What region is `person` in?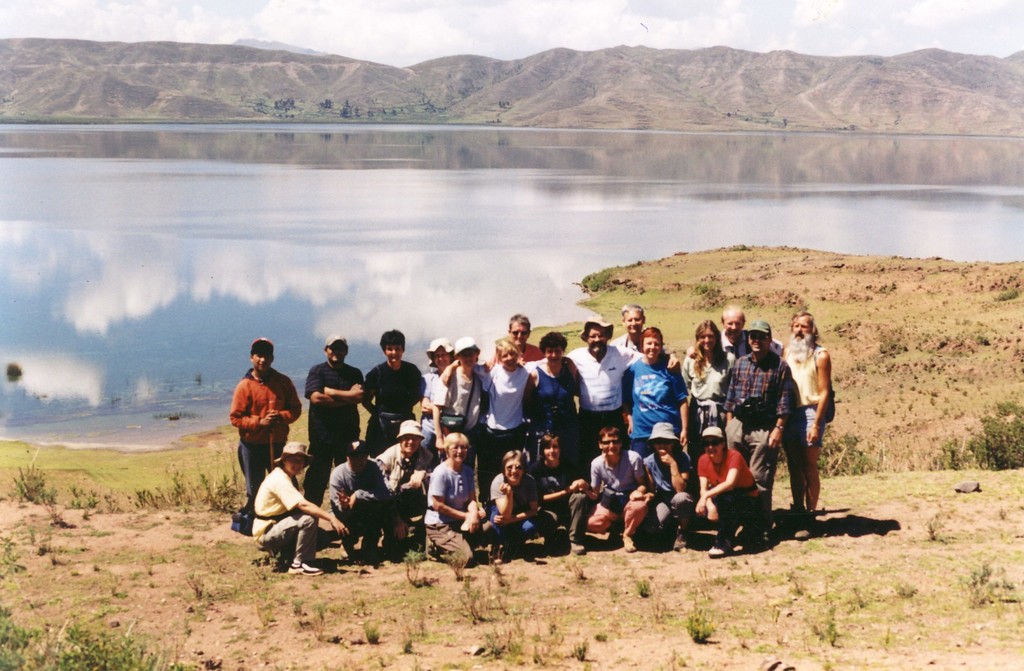
[504,313,548,370].
